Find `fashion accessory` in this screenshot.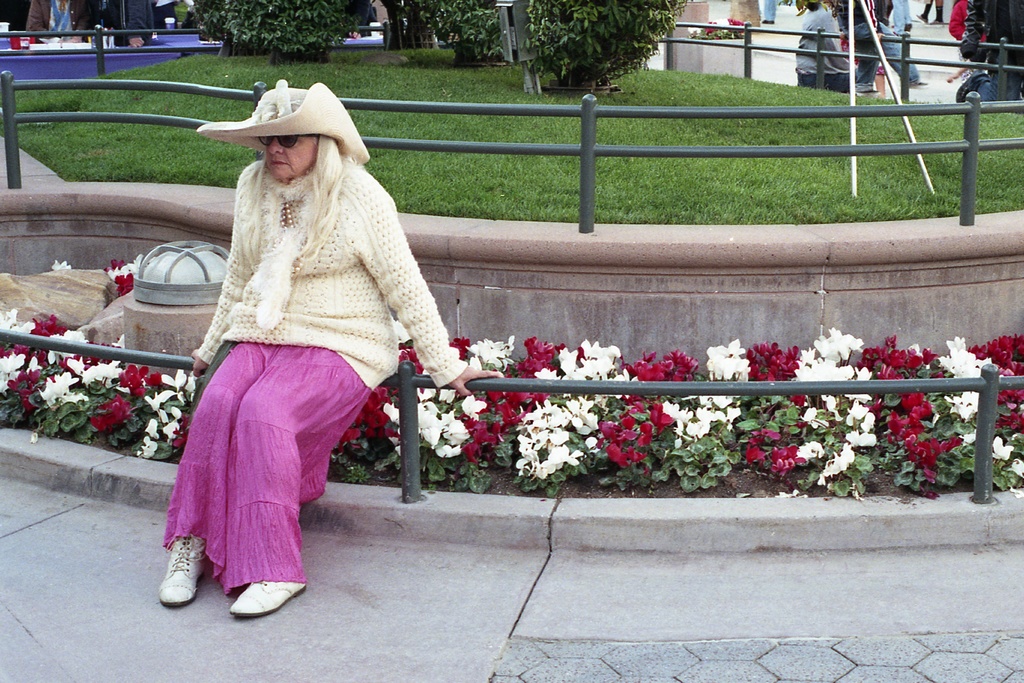
The bounding box for `fashion accessory` is (left=285, top=192, right=303, bottom=229).
